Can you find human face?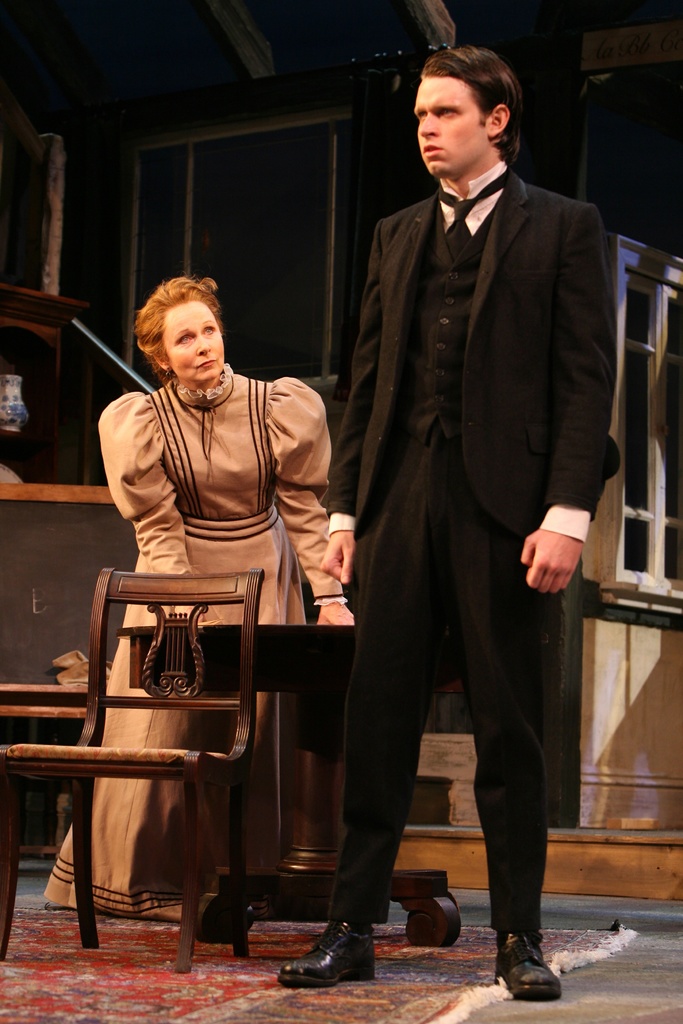
Yes, bounding box: region(164, 294, 224, 378).
